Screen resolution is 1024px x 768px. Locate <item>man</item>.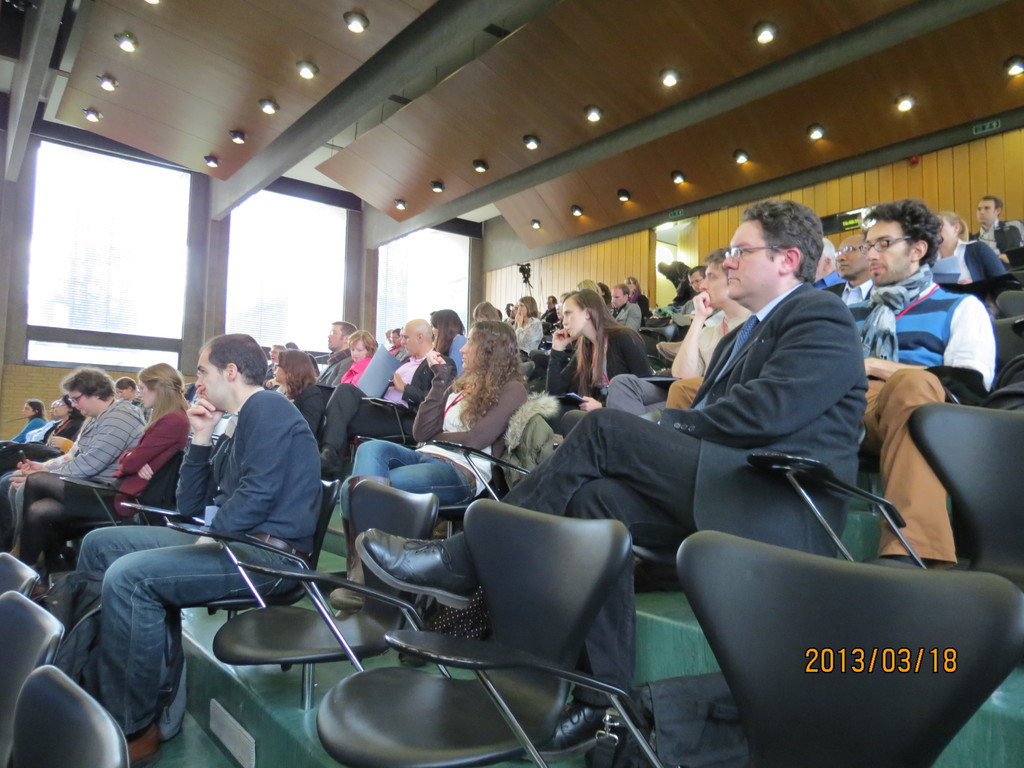
[321, 317, 456, 481].
